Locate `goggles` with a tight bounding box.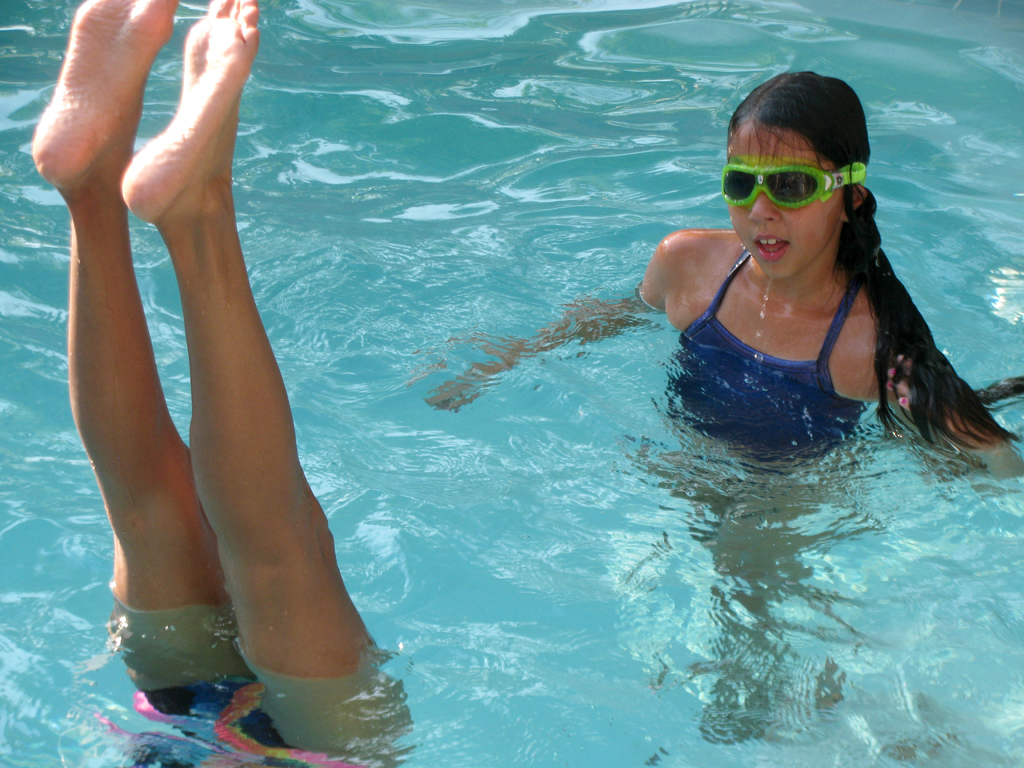
713 156 868 203.
